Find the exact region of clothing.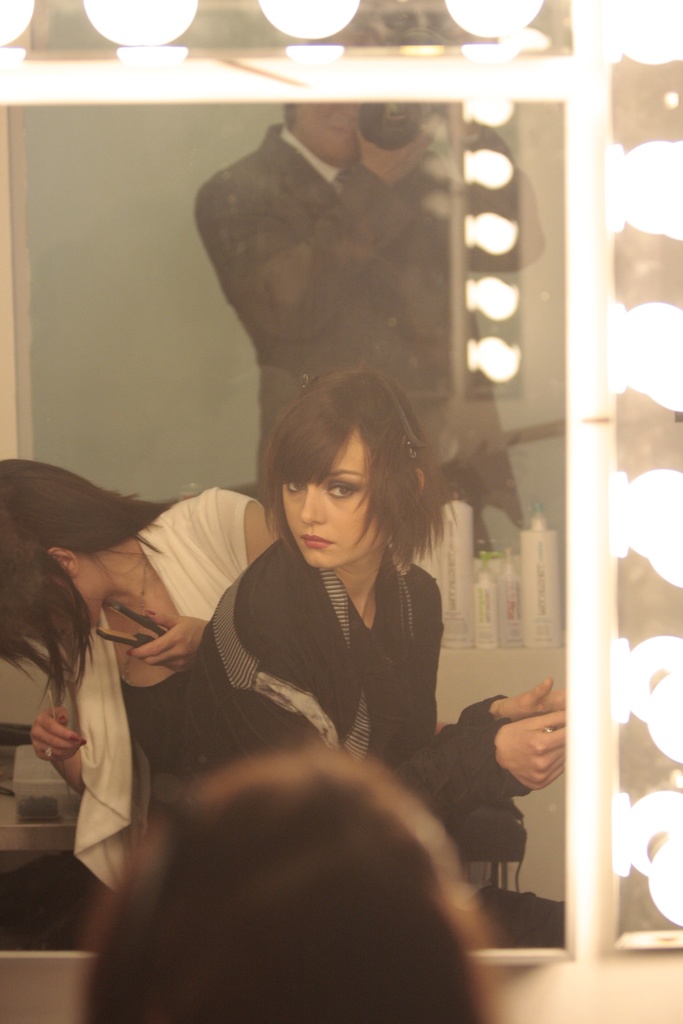
Exact region: l=174, t=132, r=458, b=468.
